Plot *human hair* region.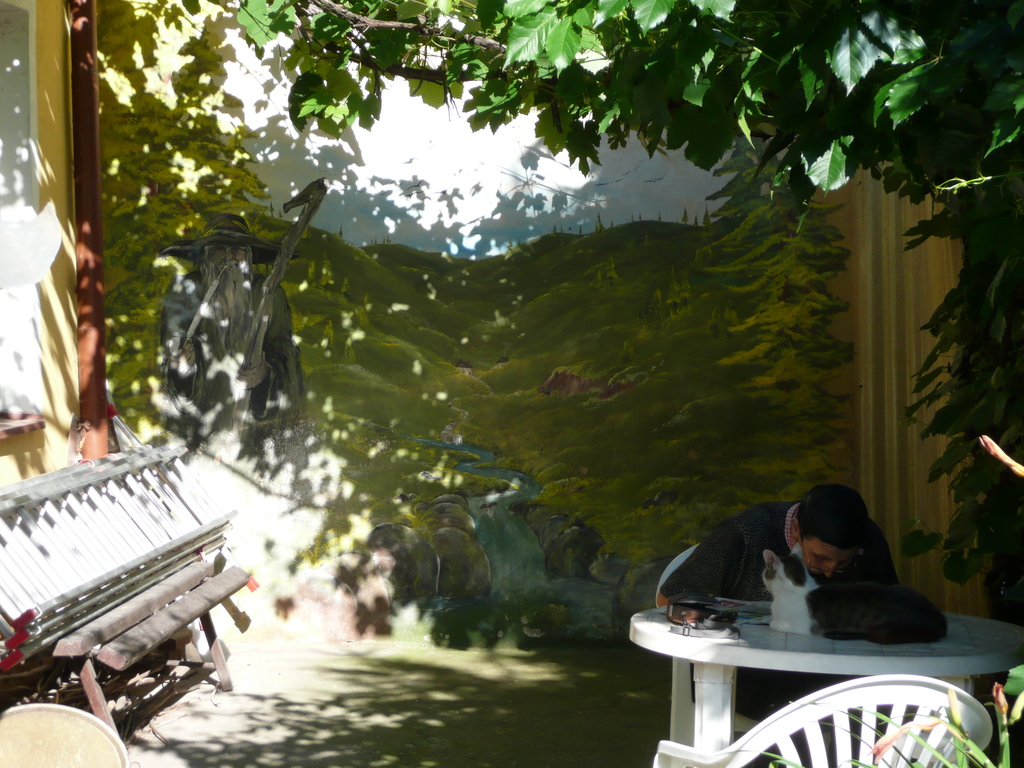
Plotted at [197,245,254,292].
